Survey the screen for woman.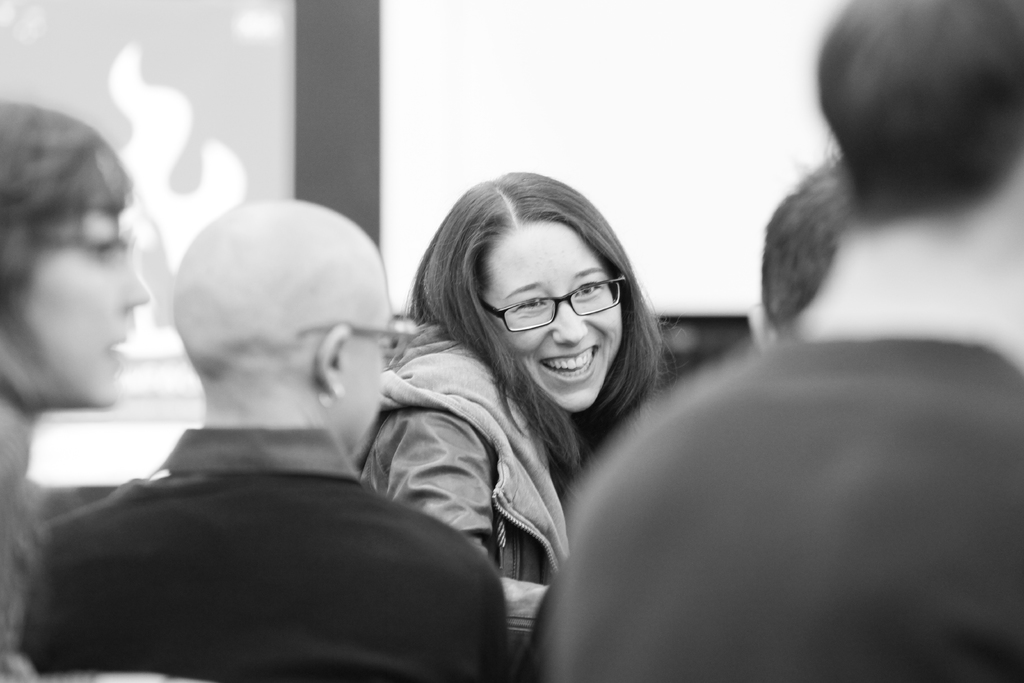
Survey found: x1=354 y1=171 x2=703 y2=622.
